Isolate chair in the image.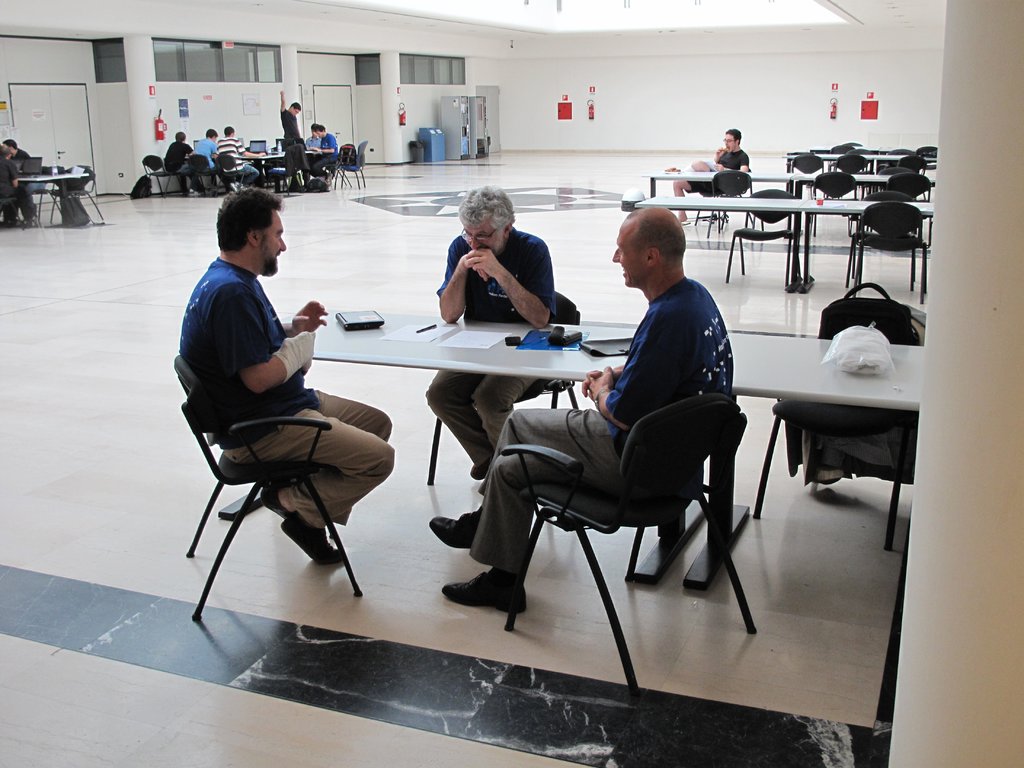
Isolated region: 178,338,385,636.
